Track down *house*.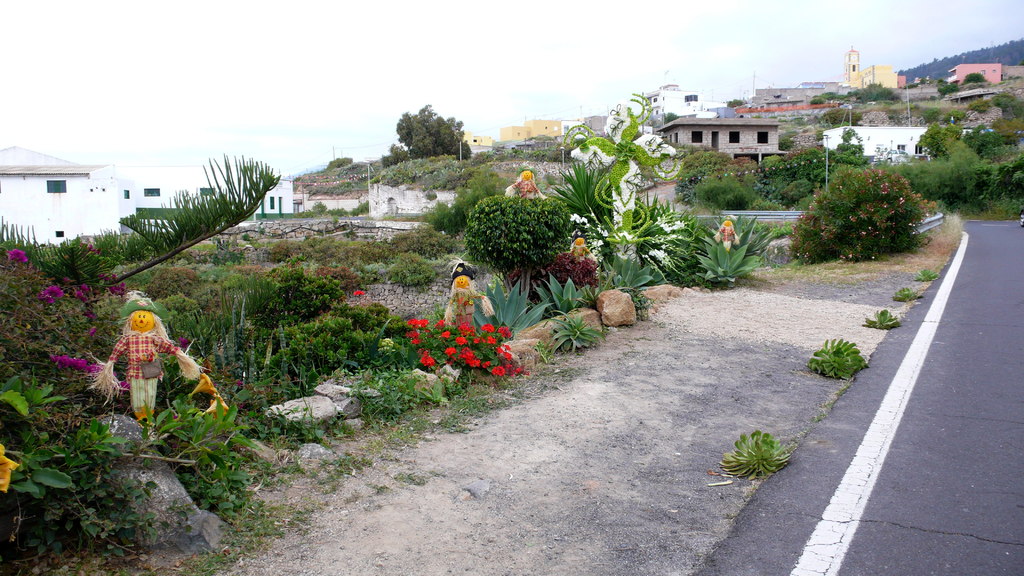
Tracked to 819,78,859,95.
